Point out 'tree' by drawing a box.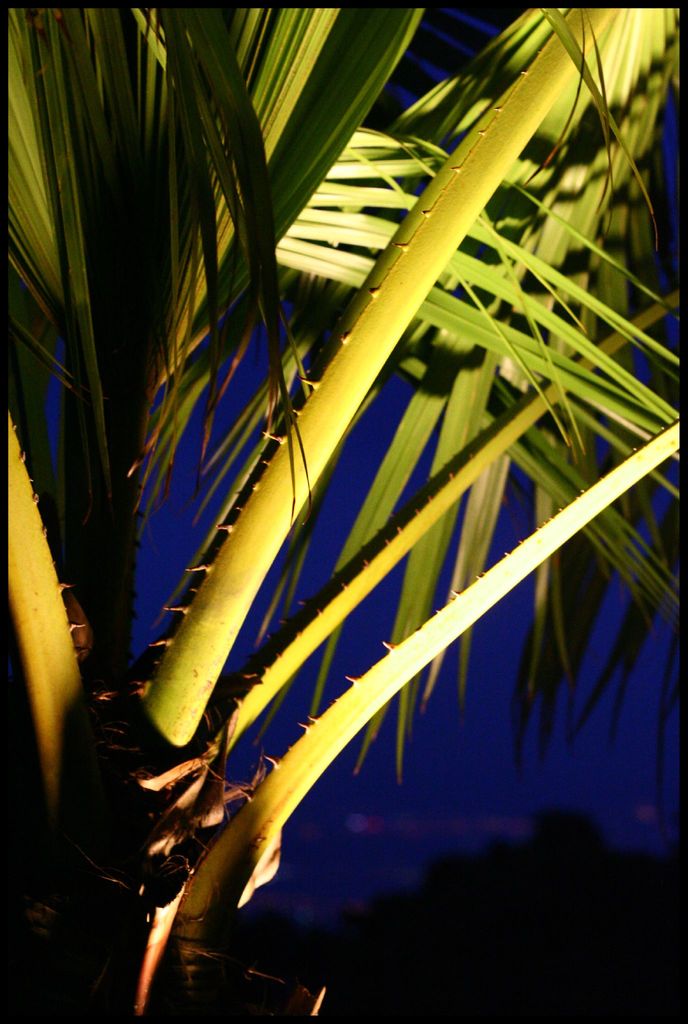
{"left": 0, "top": 60, "right": 667, "bottom": 956}.
